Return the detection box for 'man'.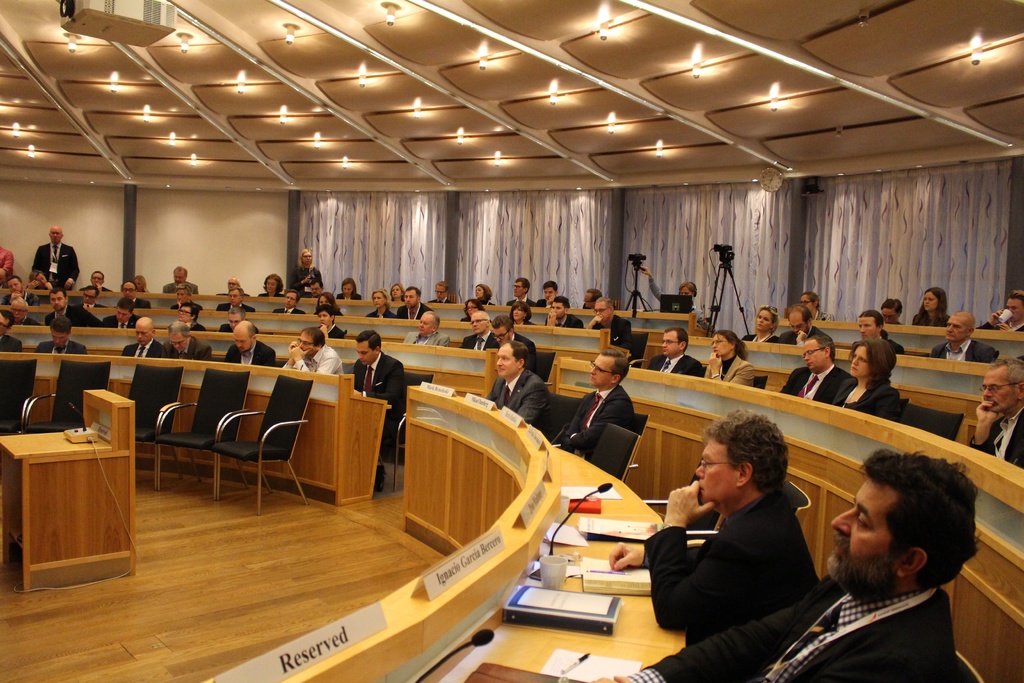
bbox=(877, 292, 904, 322).
